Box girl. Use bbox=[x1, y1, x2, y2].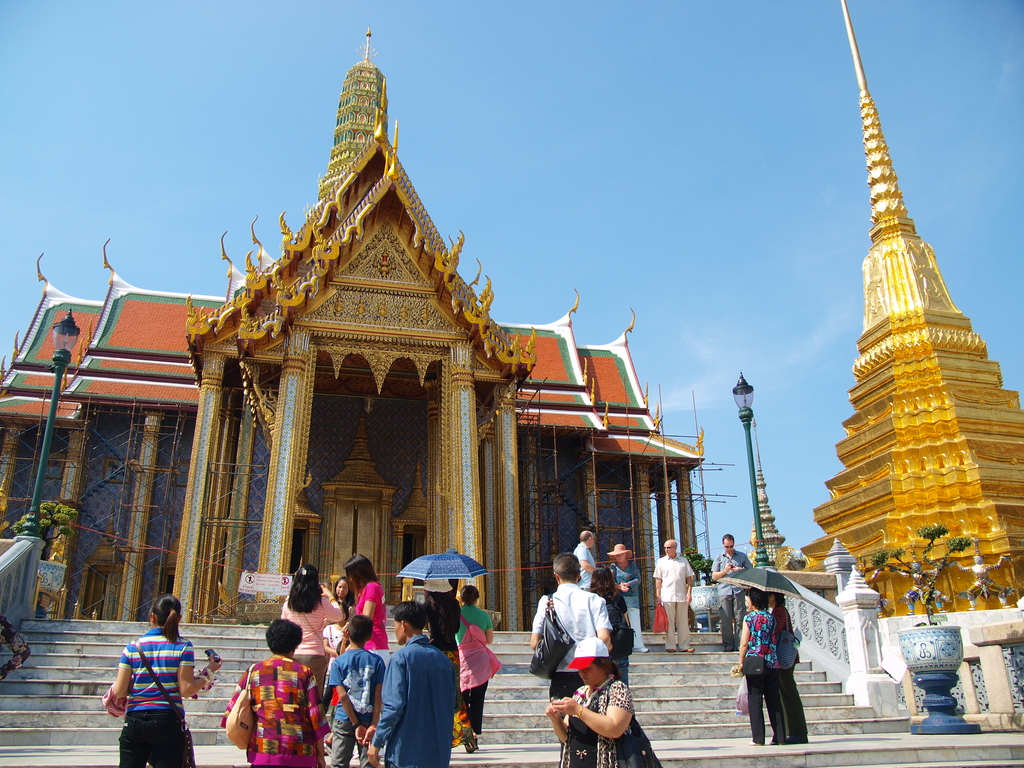
bbox=[110, 595, 223, 767].
